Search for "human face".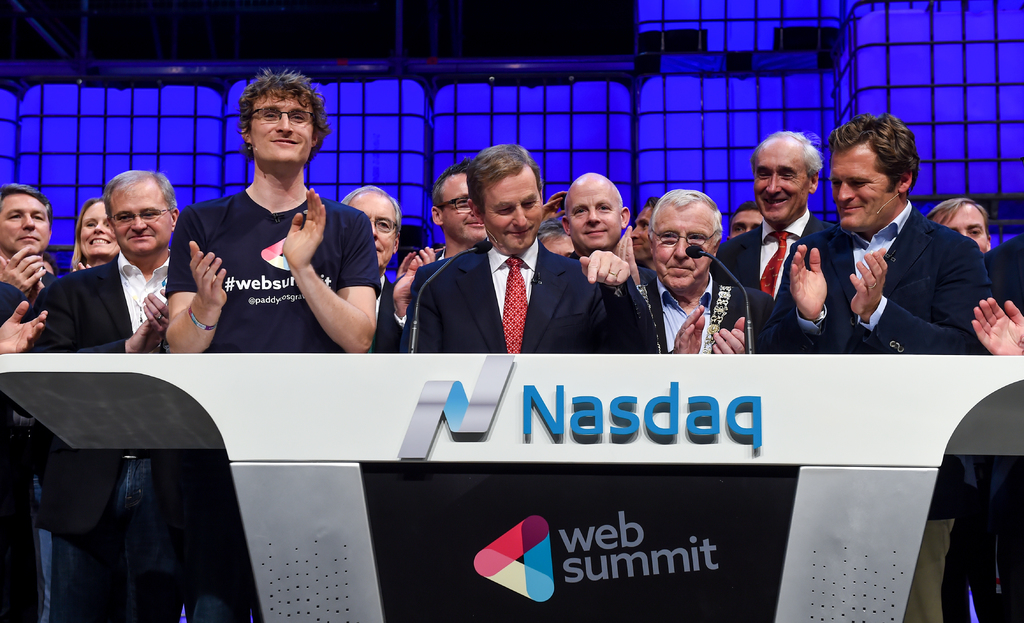
Found at pyautogui.locateOnScreen(932, 207, 986, 254).
